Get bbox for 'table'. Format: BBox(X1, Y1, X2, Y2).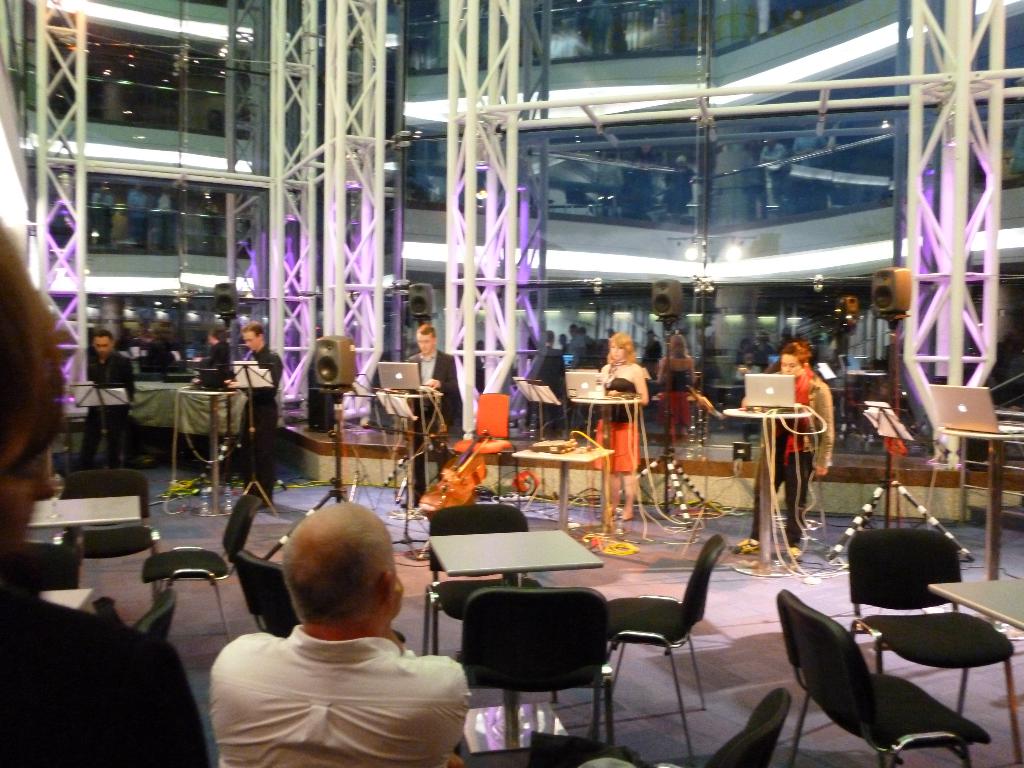
BBox(172, 378, 242, 521).
